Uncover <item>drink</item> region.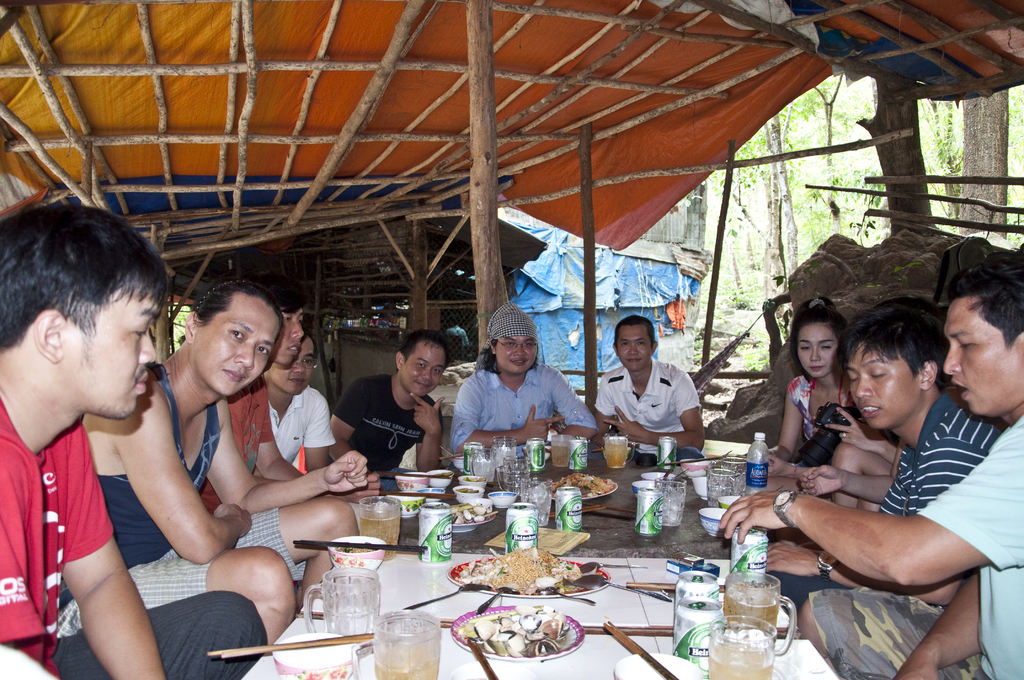
Uncovered: pyautogui.locateOnScreen(673, 597, 723, 671).
